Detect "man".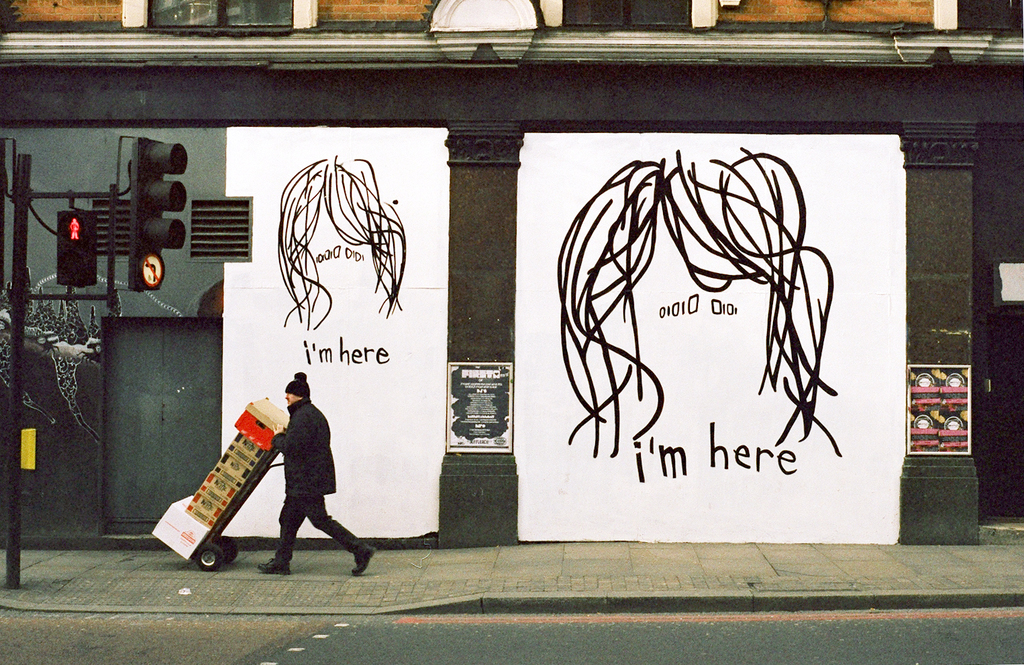
Detected at crop(257, 370, 375, 574).
